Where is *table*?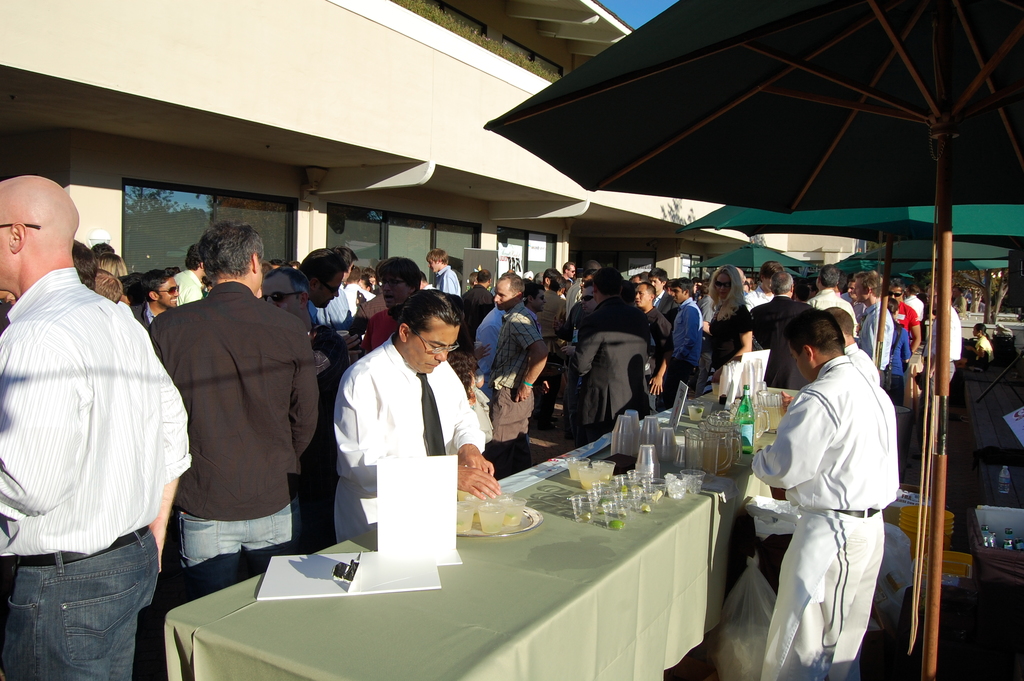
156 351 797 680.
